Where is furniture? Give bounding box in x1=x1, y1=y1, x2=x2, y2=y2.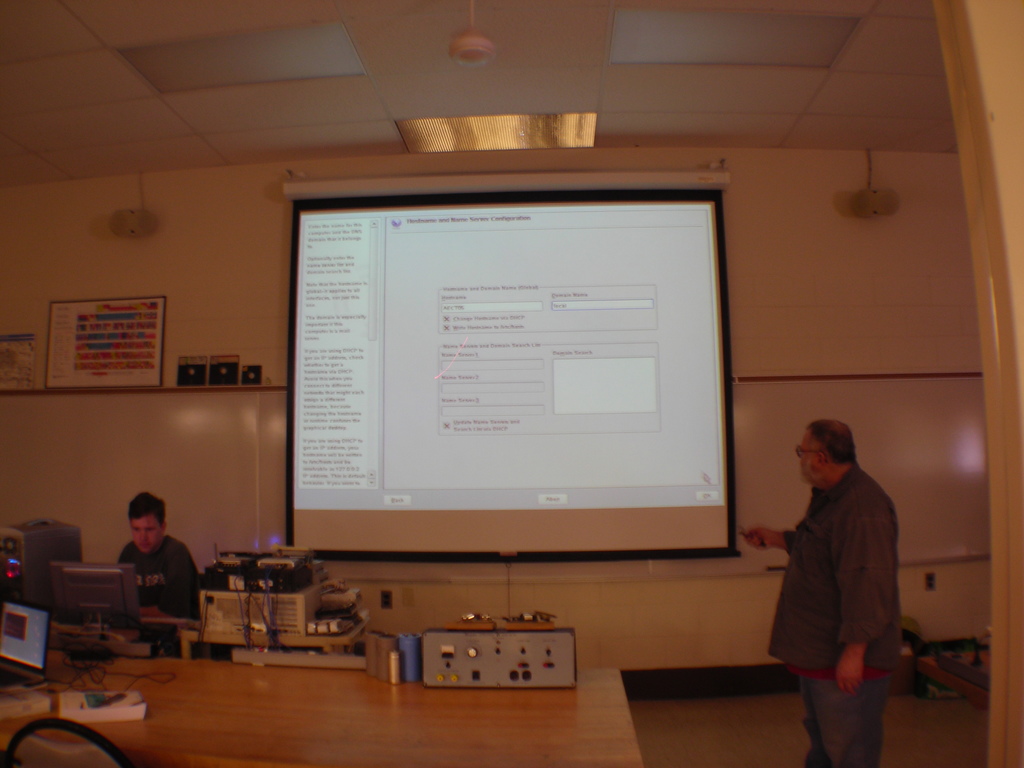
x1=0, y1=662, x2=644, y2=767.
